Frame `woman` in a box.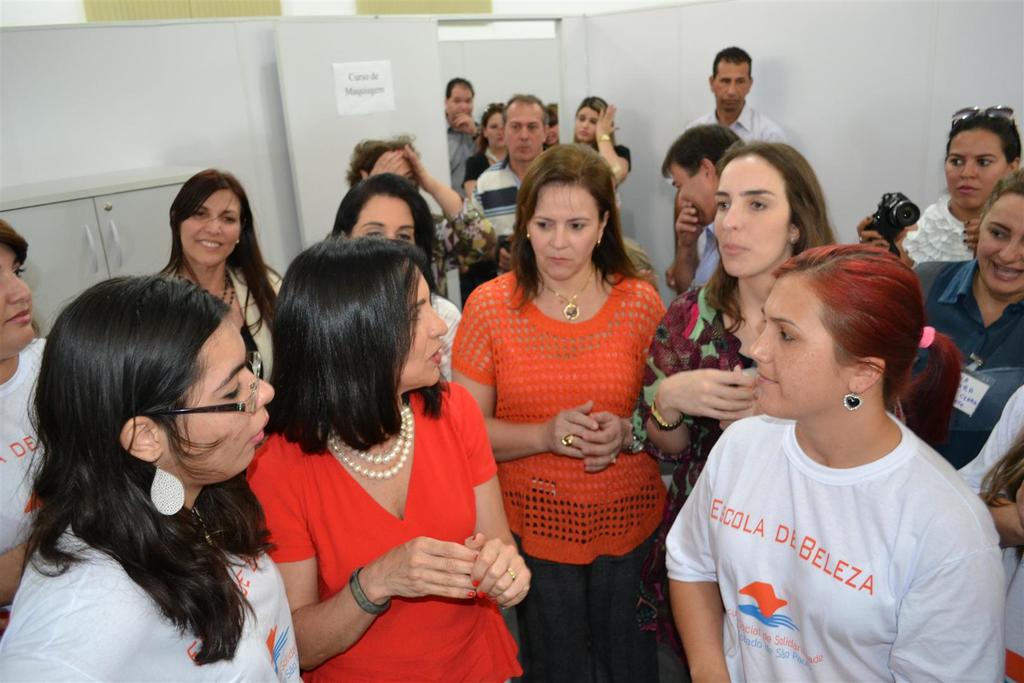
[left=569, top=92, right=634, bottom=185].
